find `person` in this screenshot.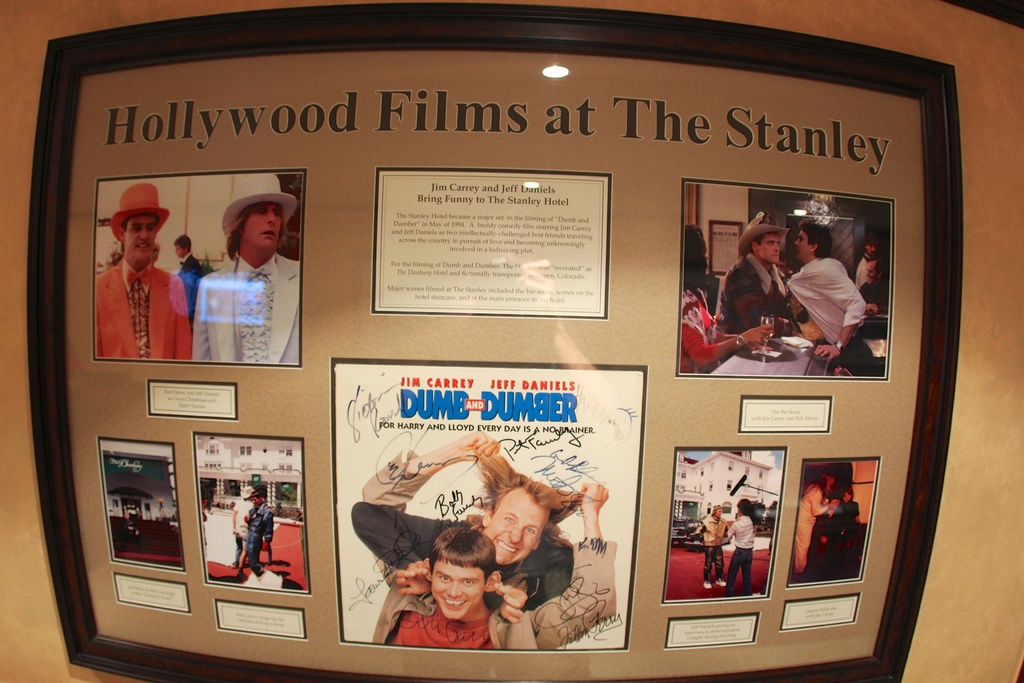
The bounding box for `person` is (810,483,863,575).
